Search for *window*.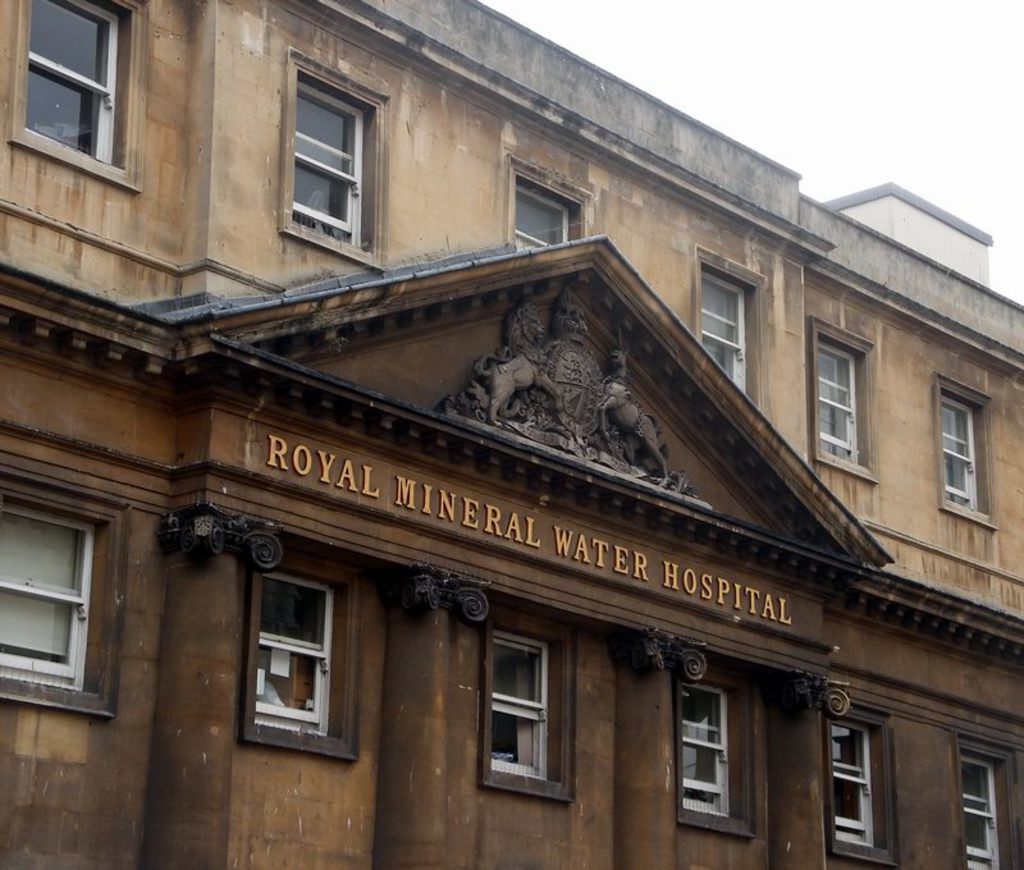
Found at bbox=(955, 757, 1001, 869).
